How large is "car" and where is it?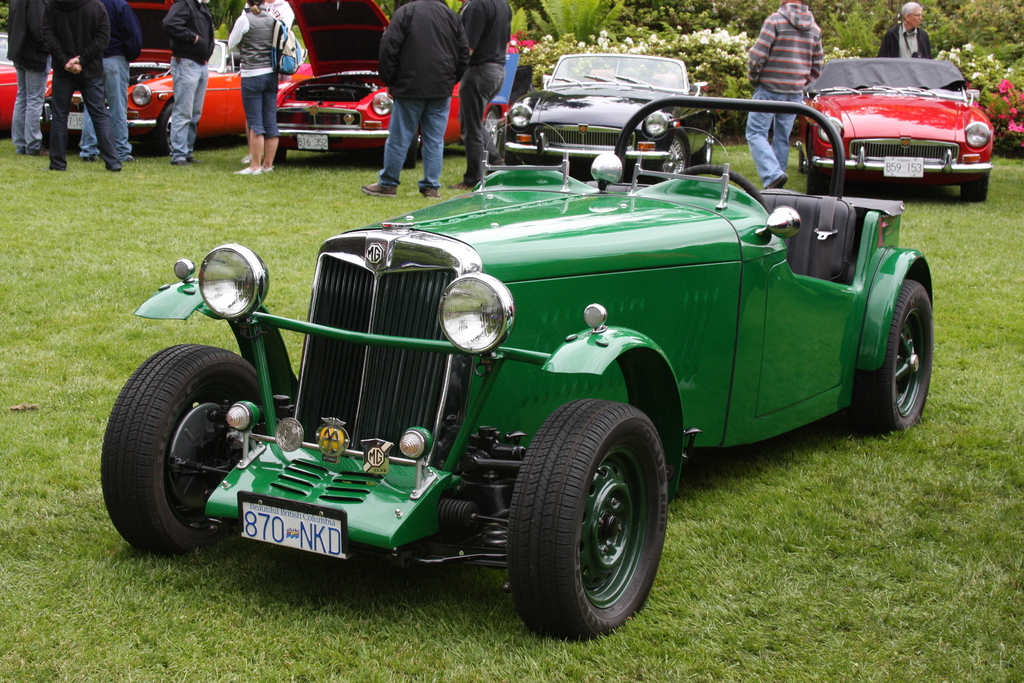
Bounding box: [left=0, top=47, right=63, bottom=127].
